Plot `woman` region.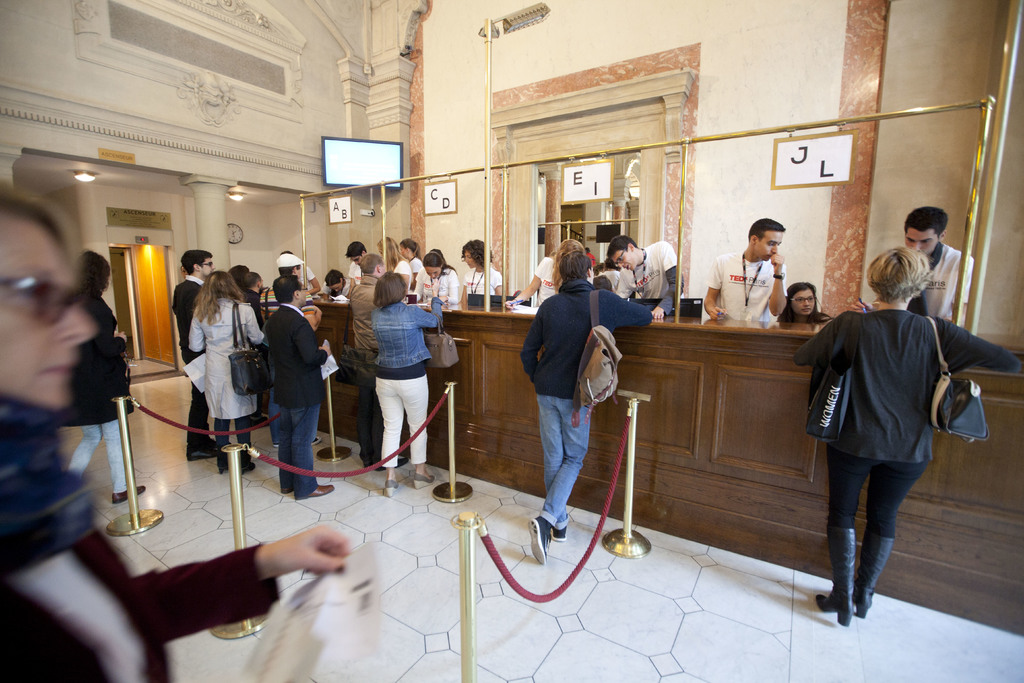
Plotted at bbox=[376, 239, 405, 292].
